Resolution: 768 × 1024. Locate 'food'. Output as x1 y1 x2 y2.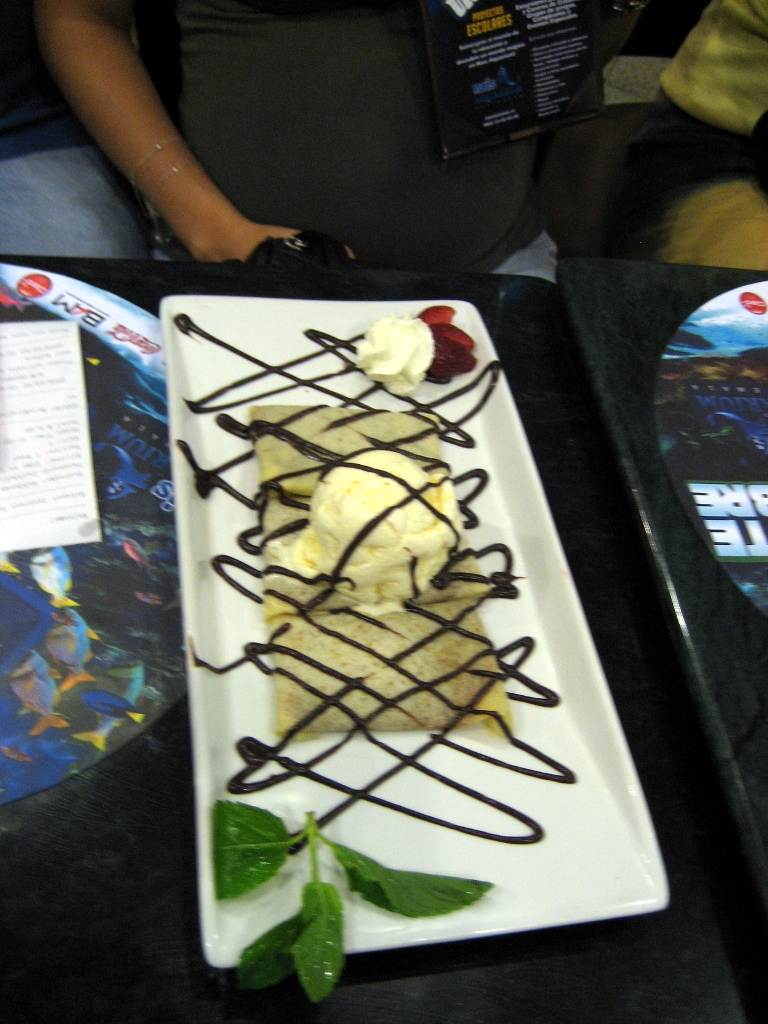
195 803 493 1009.
